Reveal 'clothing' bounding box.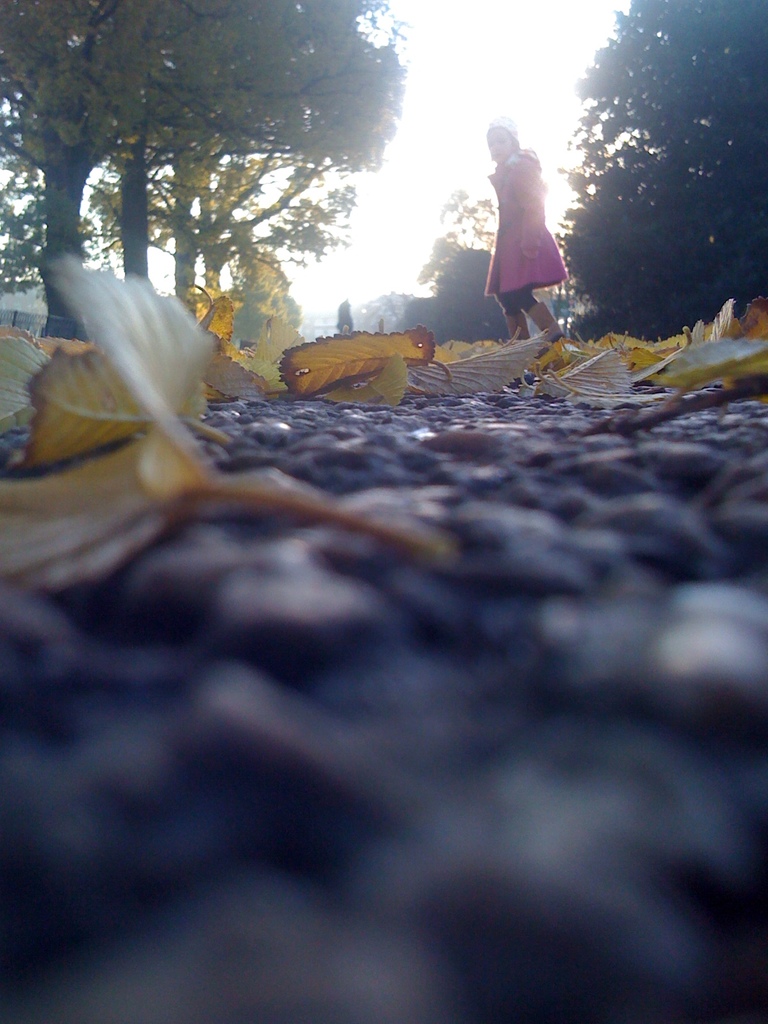
Revealed: box=[475, 150, 561, 309].
